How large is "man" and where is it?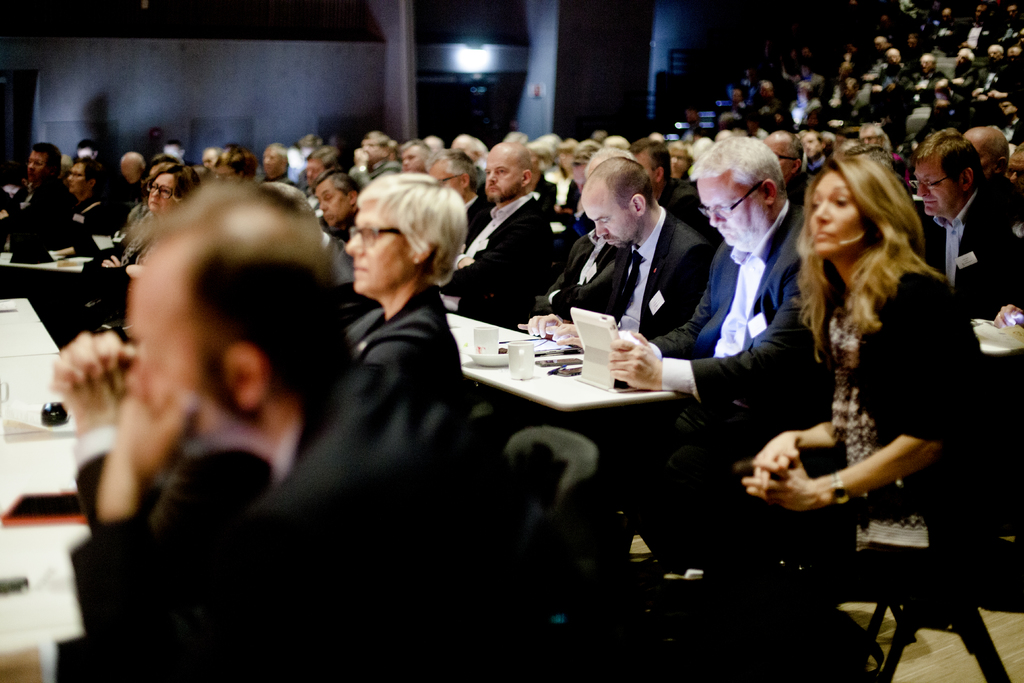
Bounding box: x1=528 y1=156 x2=696 y2=357.
